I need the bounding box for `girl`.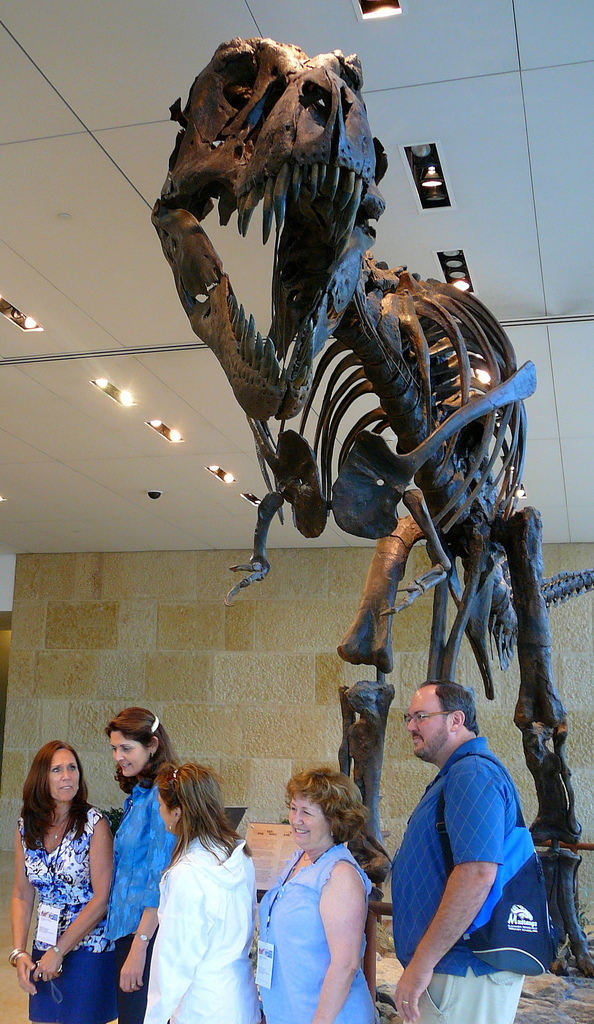
Here it is: 13,741,111,1018.
